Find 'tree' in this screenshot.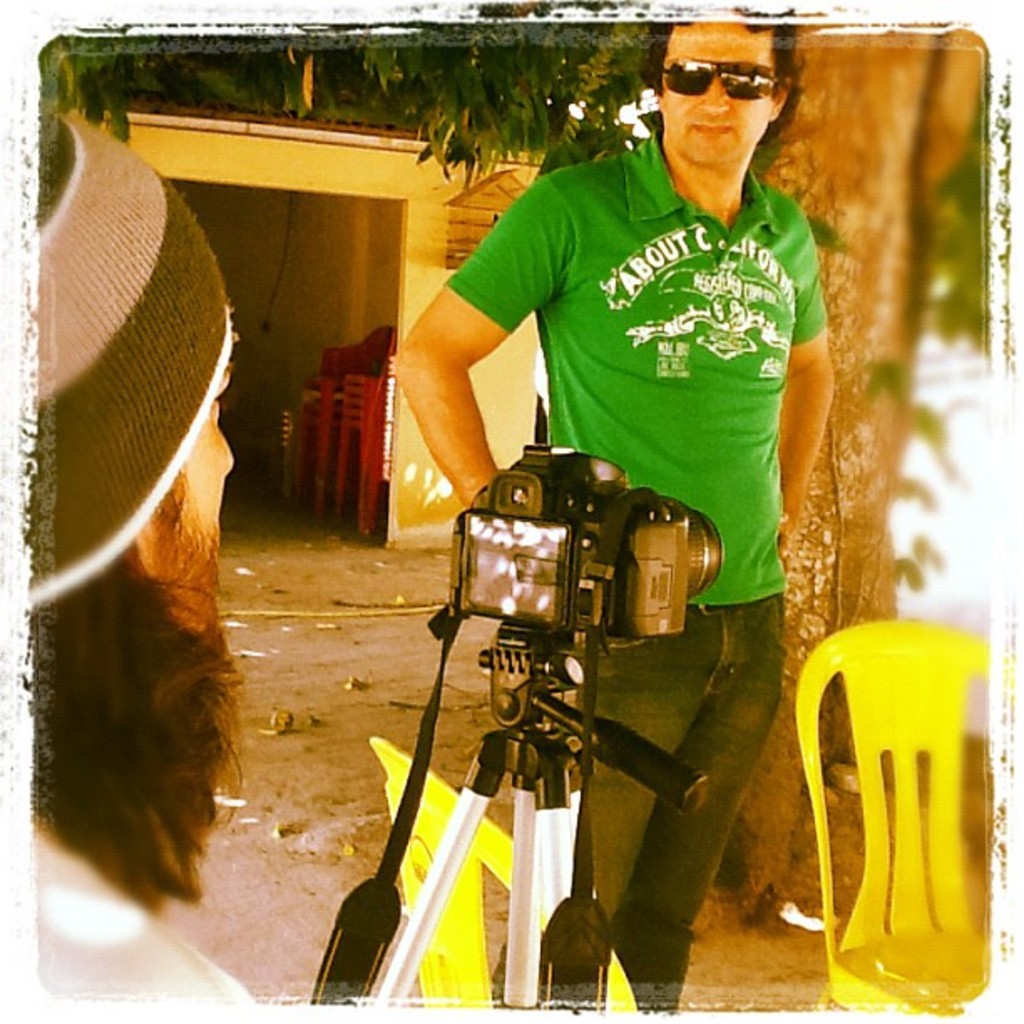
The bounding box for 'tree' is bbox=[60, 23, 986, 932].
